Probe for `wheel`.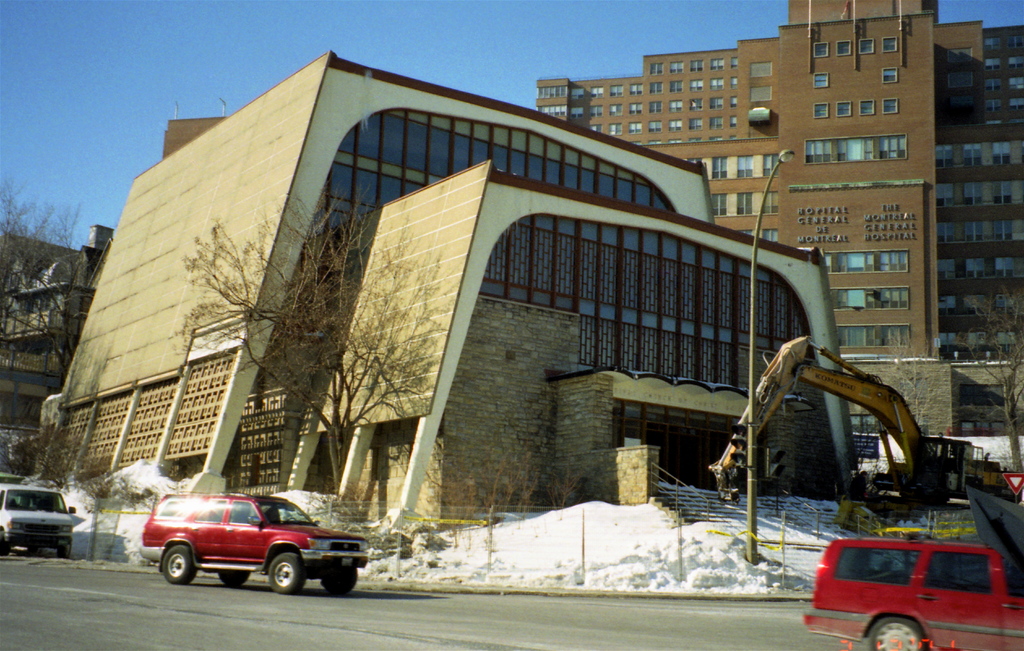
Probe result: <bbox>63, 540, 69, 559</bbox>.
